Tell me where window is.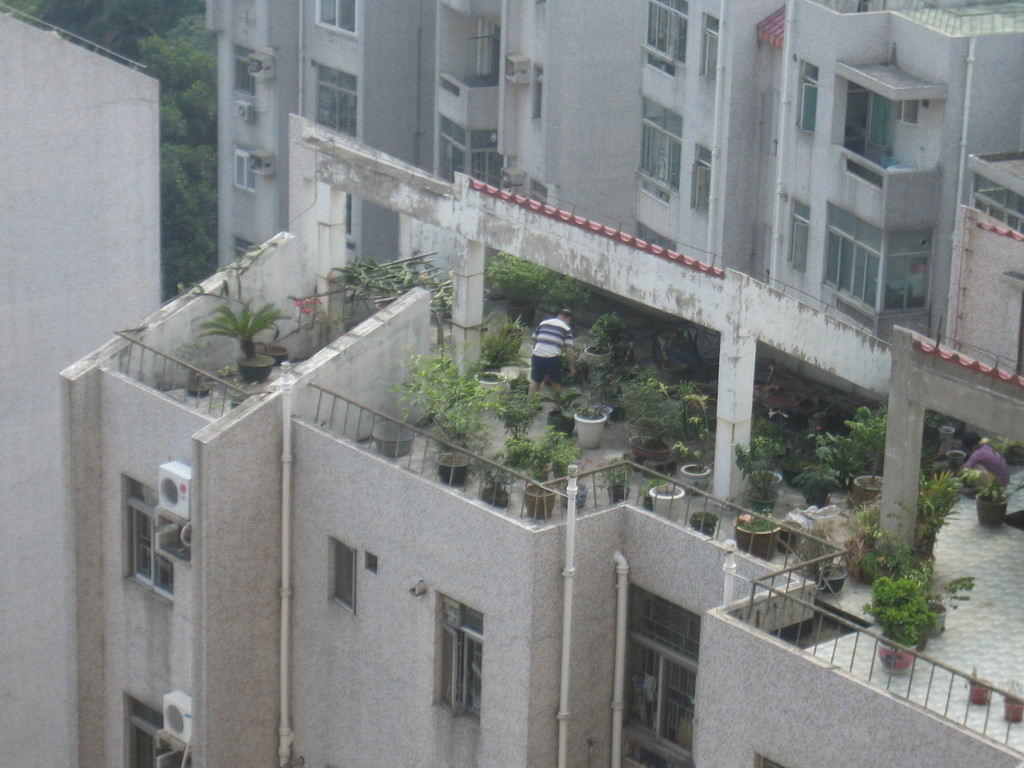
window is at BBox(612, 584, 700, 764).
